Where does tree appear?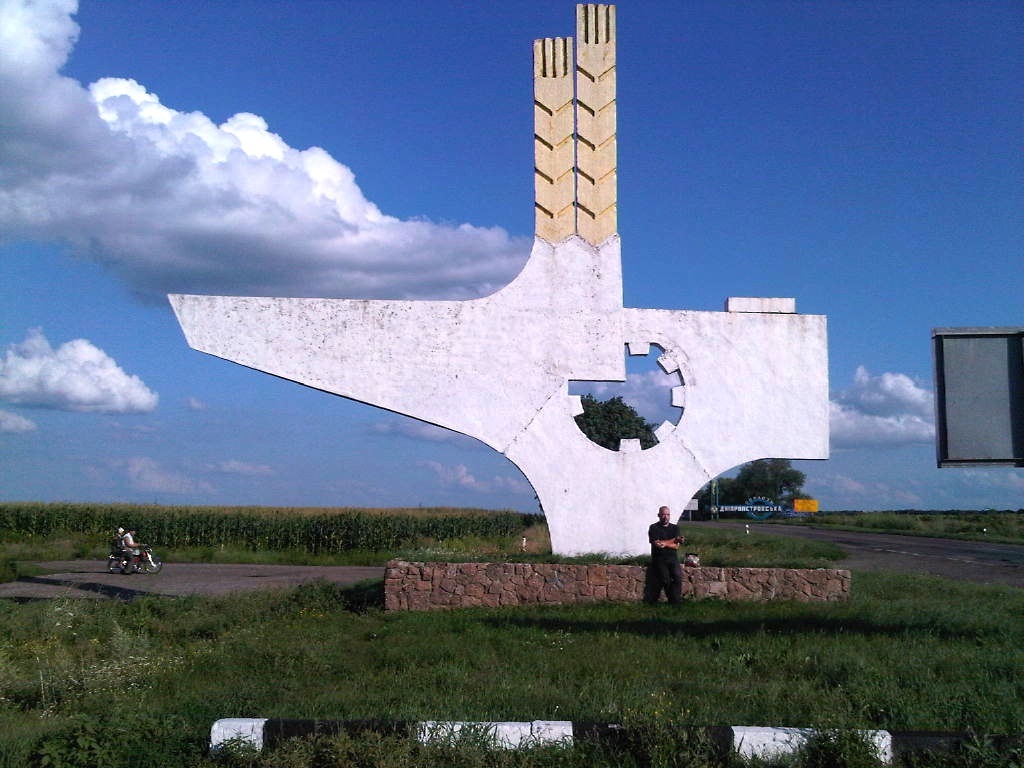
Appears at bbox(724, 459, 814, 507).
